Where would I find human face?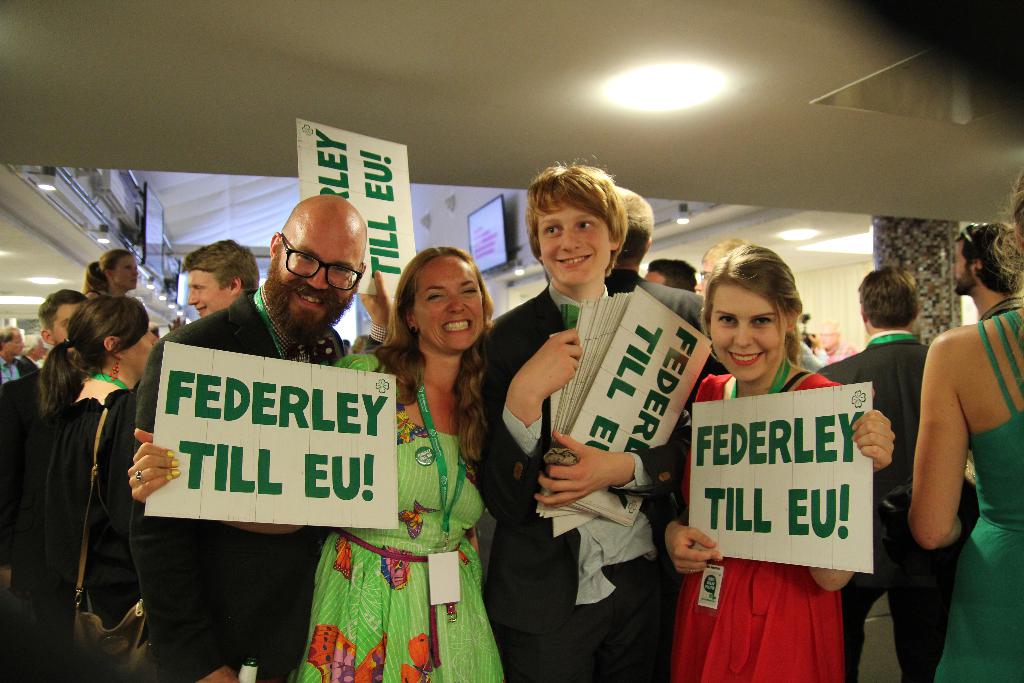
At 4, 334, 25, 356.
